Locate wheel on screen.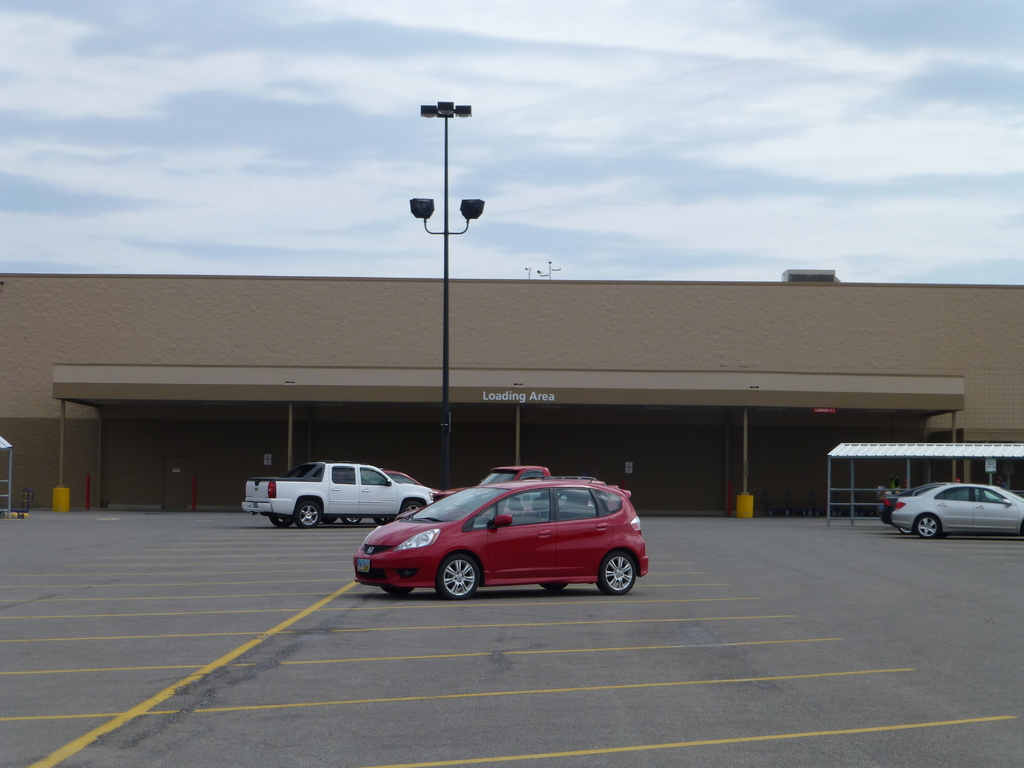
On screen at (272,512,292,526).
